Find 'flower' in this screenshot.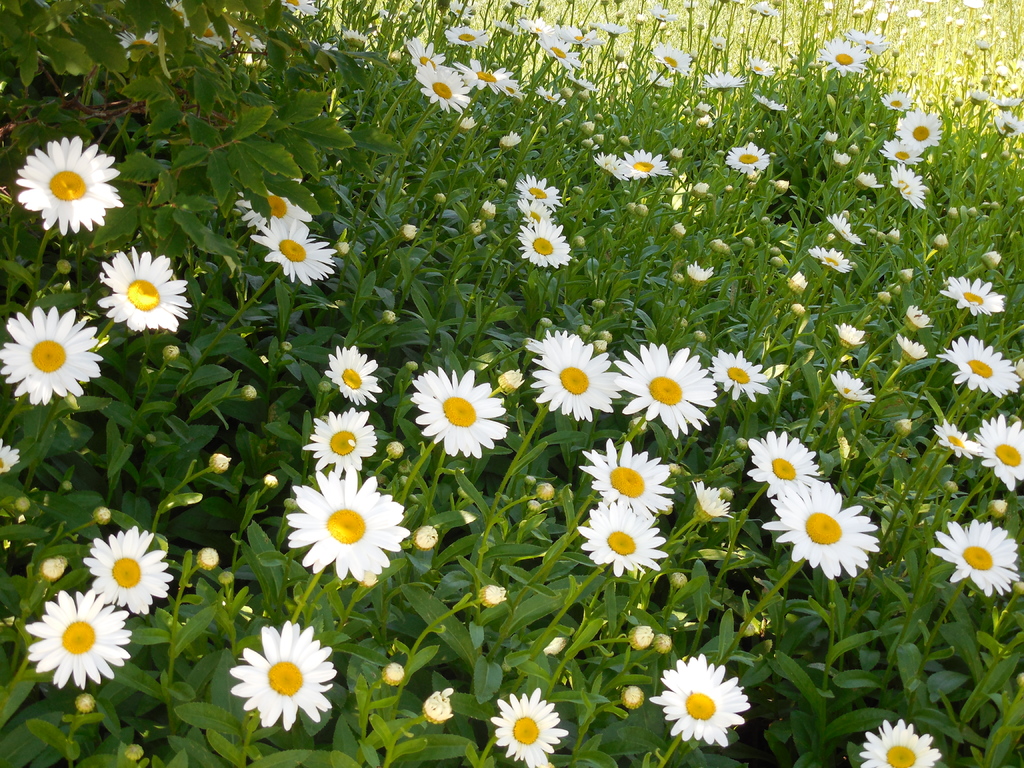
The bounding box for 'flower' is x1=768 y1=485 x2=882 y2=584.
